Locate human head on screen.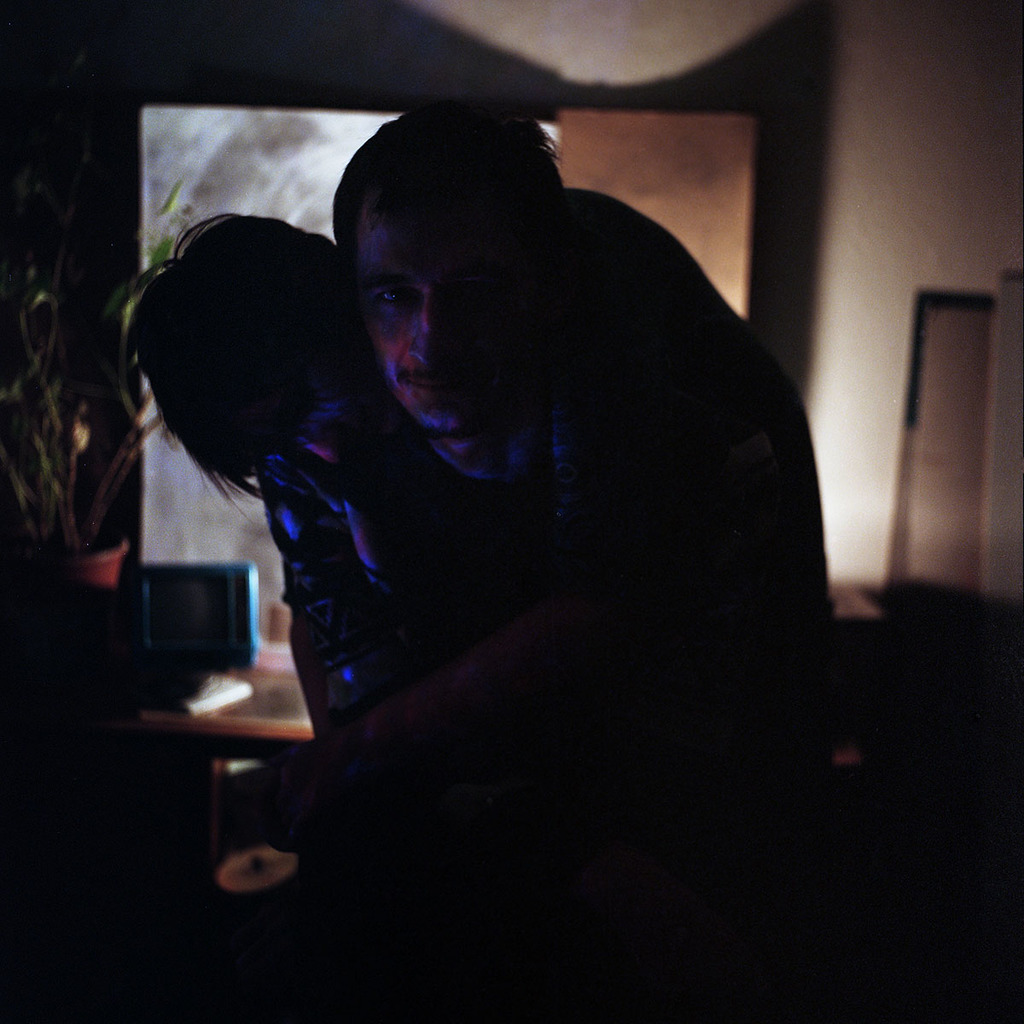
On screen at box(327, 101, 567, 442).
